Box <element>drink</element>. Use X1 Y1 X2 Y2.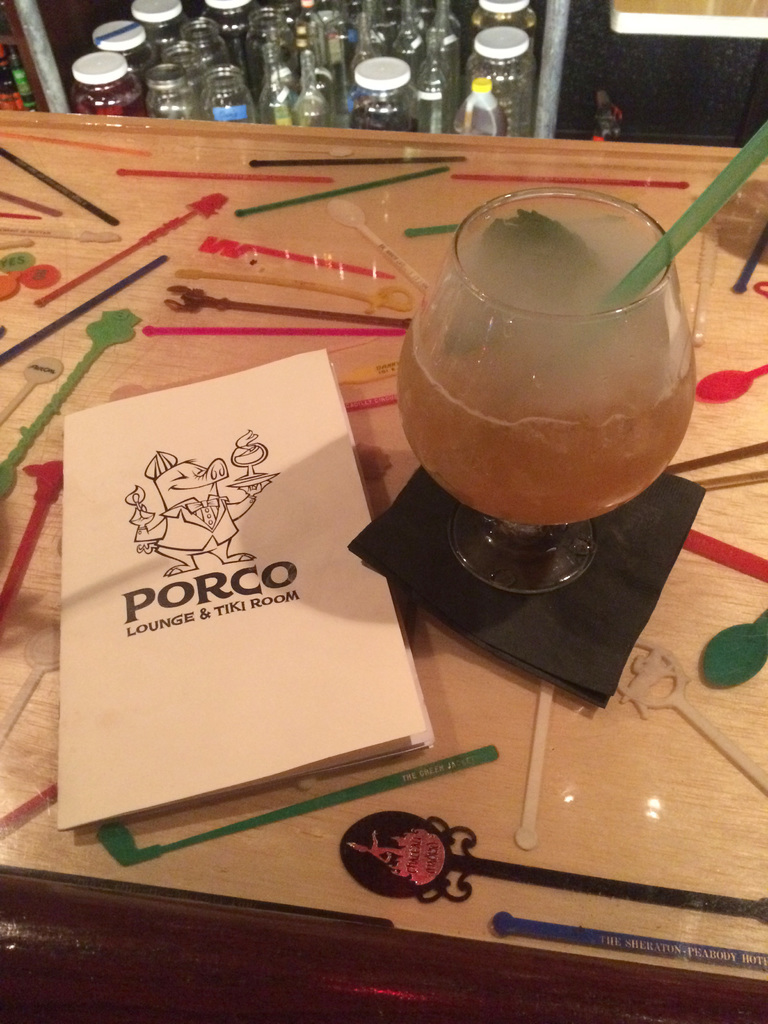
386 291 692 535.
